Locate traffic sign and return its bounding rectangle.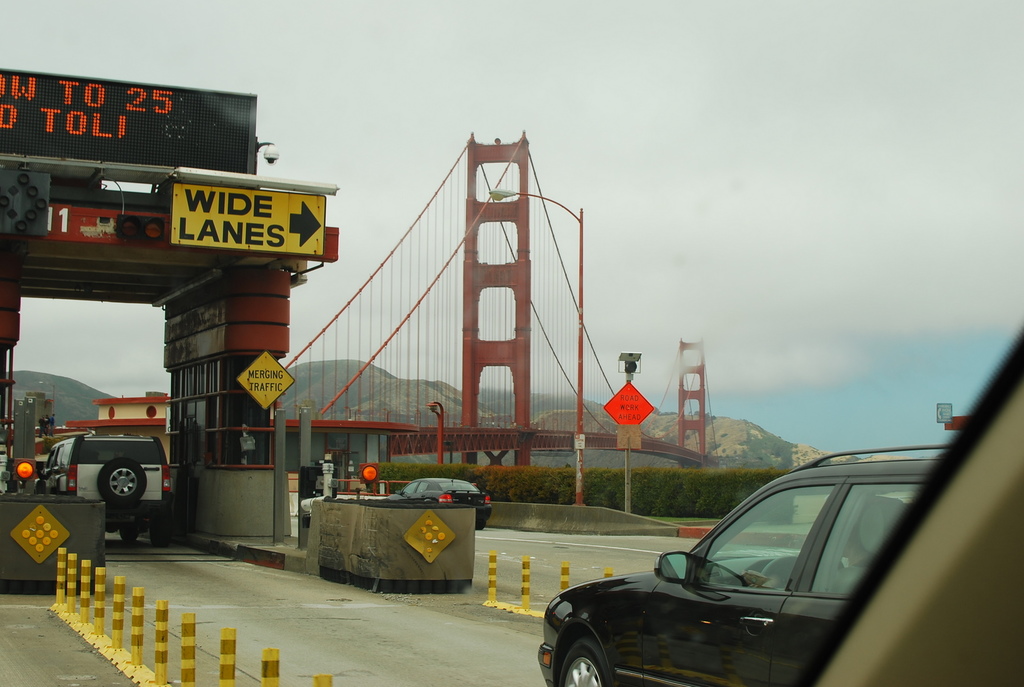
168, 182, 327, 257.
